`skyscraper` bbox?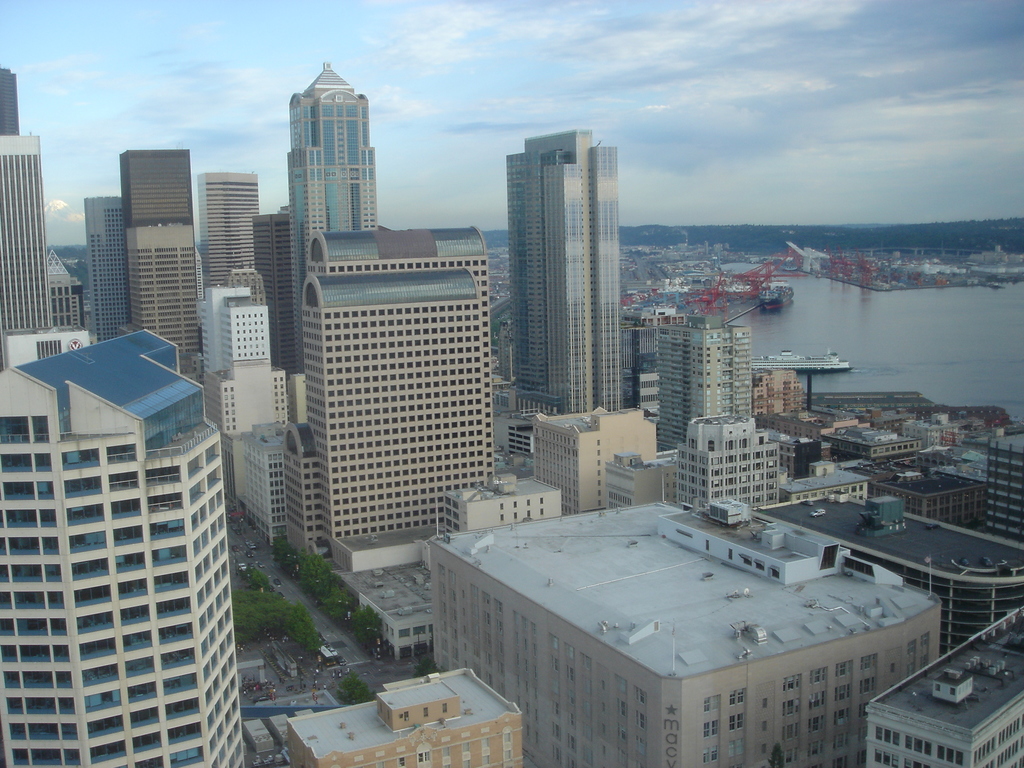
{"left": 201, "top": 167, "right": 283, "bottom": 317}
